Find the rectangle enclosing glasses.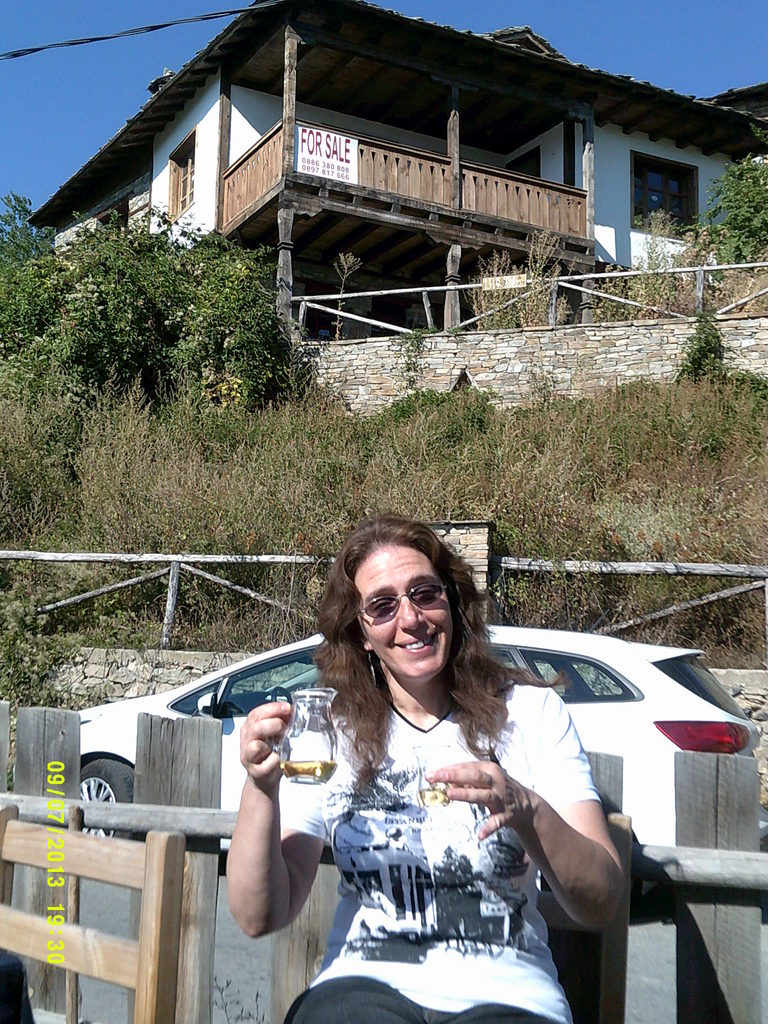
360:572:455:616.
